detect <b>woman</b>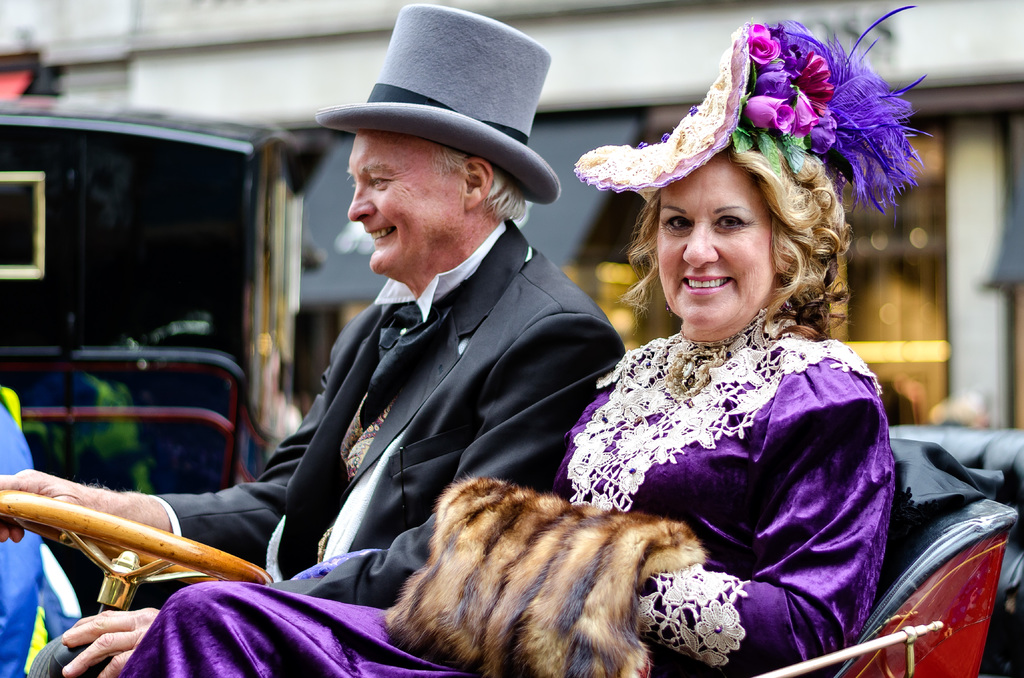
locate(118, 21, 933, 669)
